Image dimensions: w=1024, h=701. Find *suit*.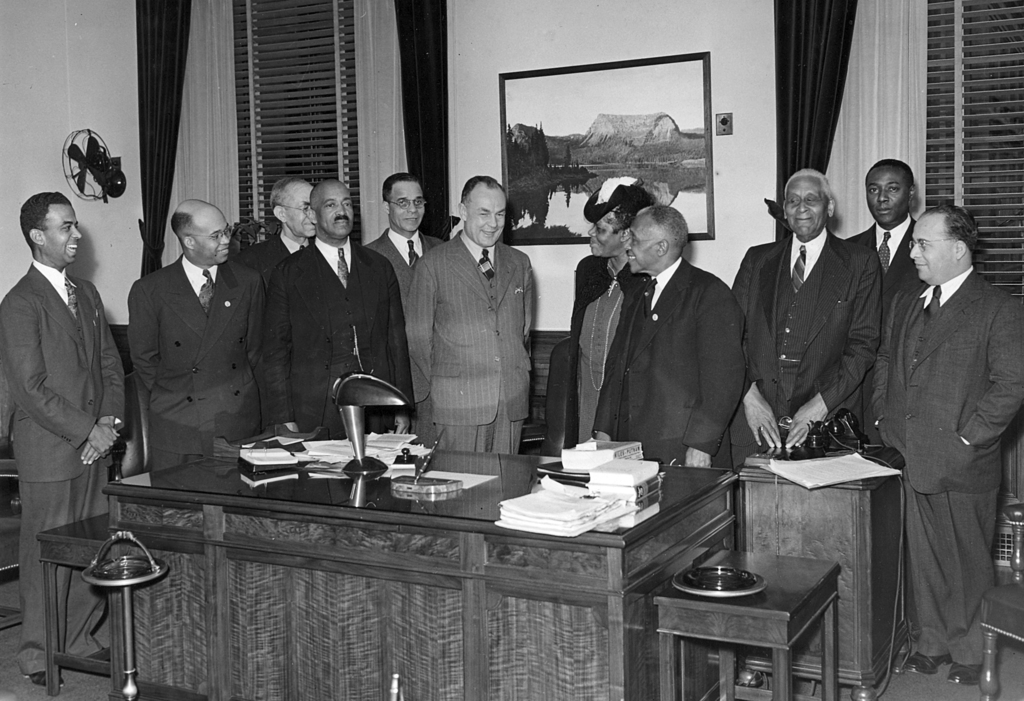
pyautogui.locateOnScreen(862, 171, 1012, 685).
